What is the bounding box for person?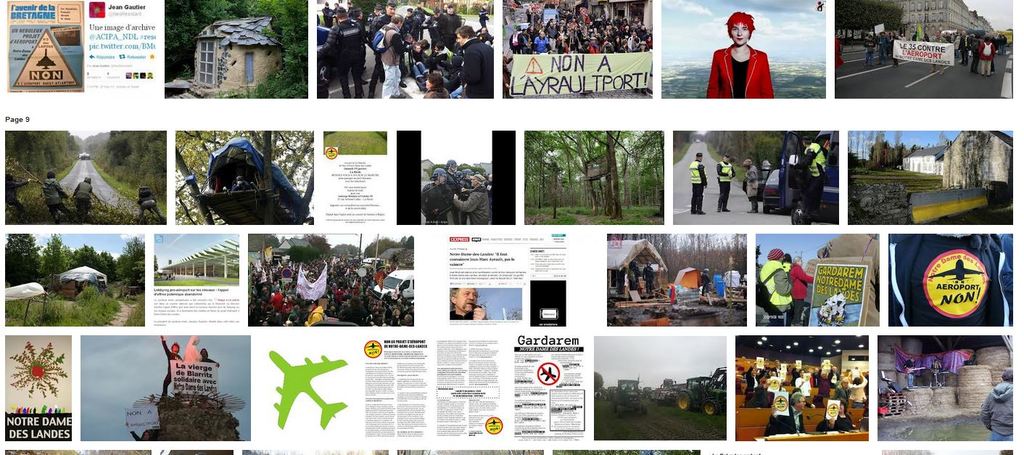
[left=629, top=257, right=640, bottom=294].
